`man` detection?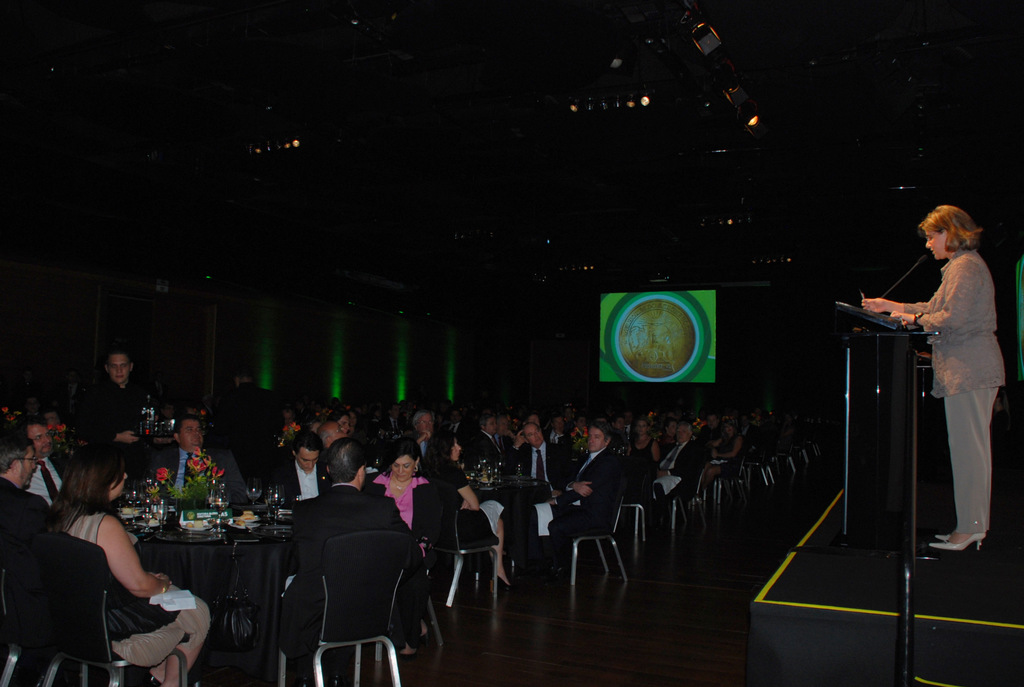
[9,411,65,501]
